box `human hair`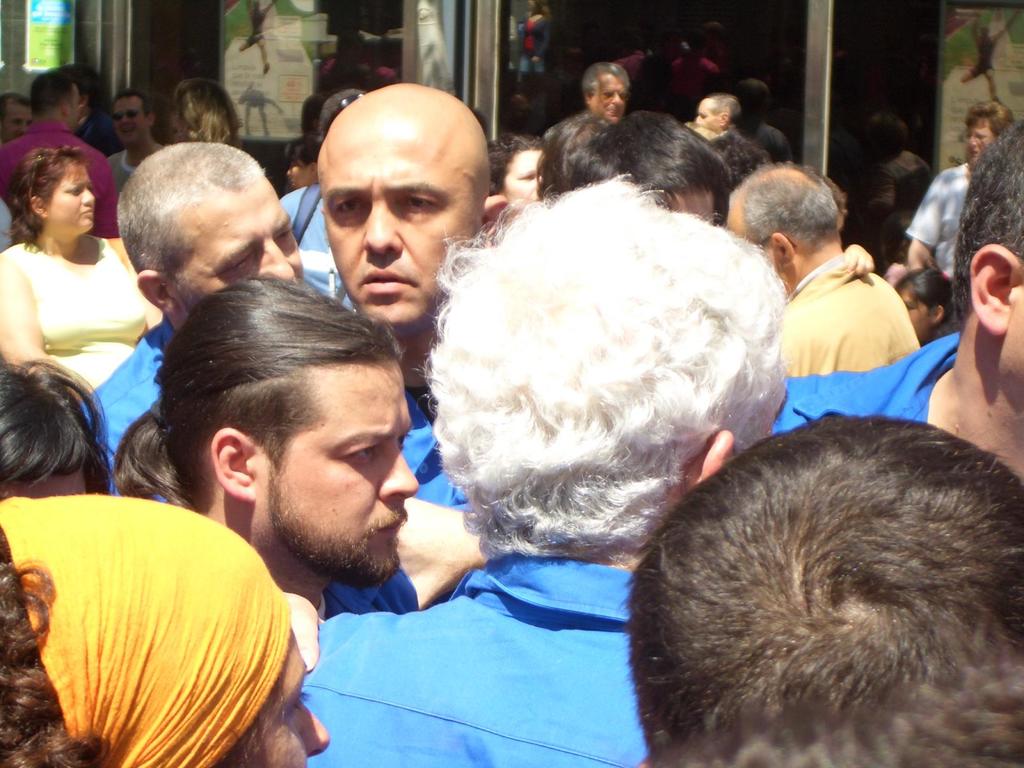
x1=561 y1=108 x2=730 y2=221
